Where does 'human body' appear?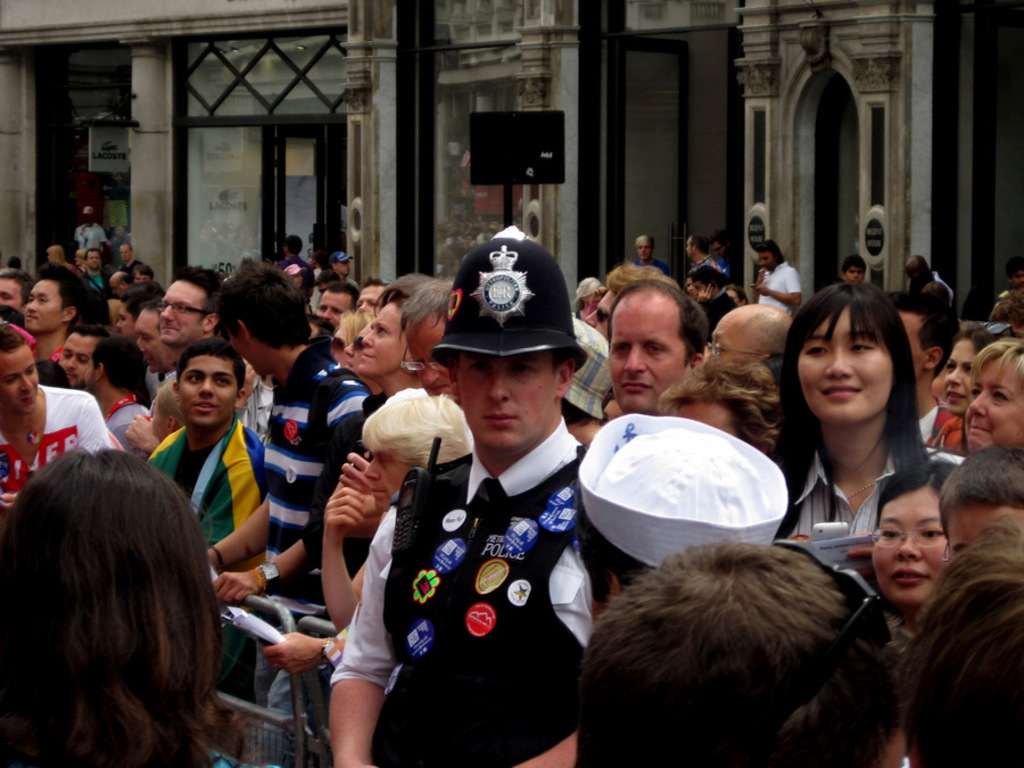
Appears at <bbox>13, 300, 96, 358</bbox>.
